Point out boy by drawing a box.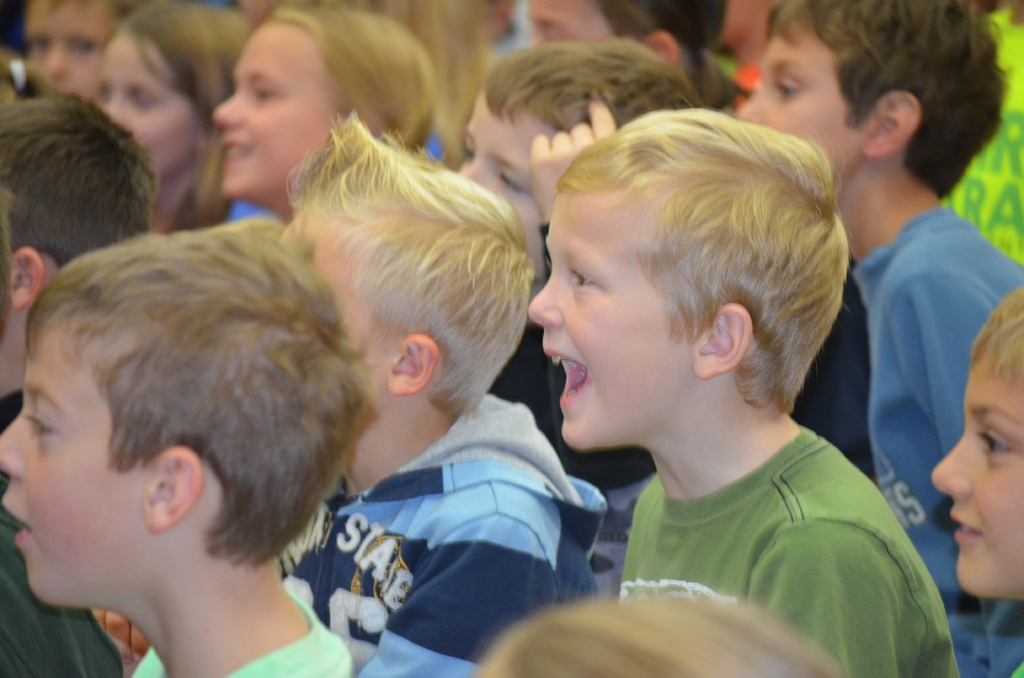
detection(458, 35, 705, 496).
